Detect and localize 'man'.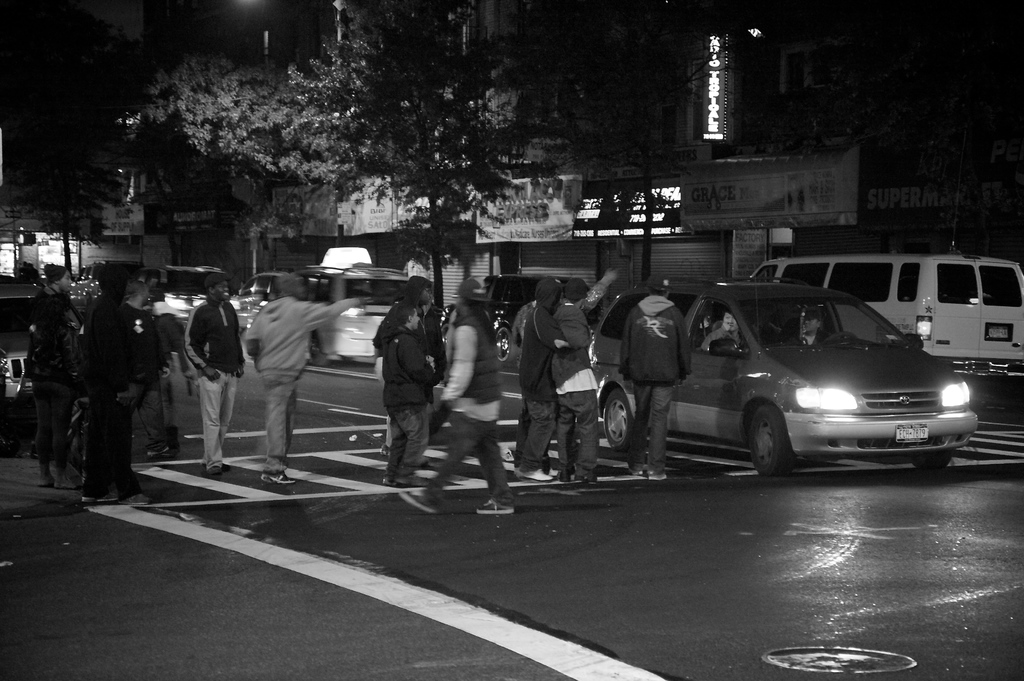
Localized at bbox=(616, 275, 699, 481).
